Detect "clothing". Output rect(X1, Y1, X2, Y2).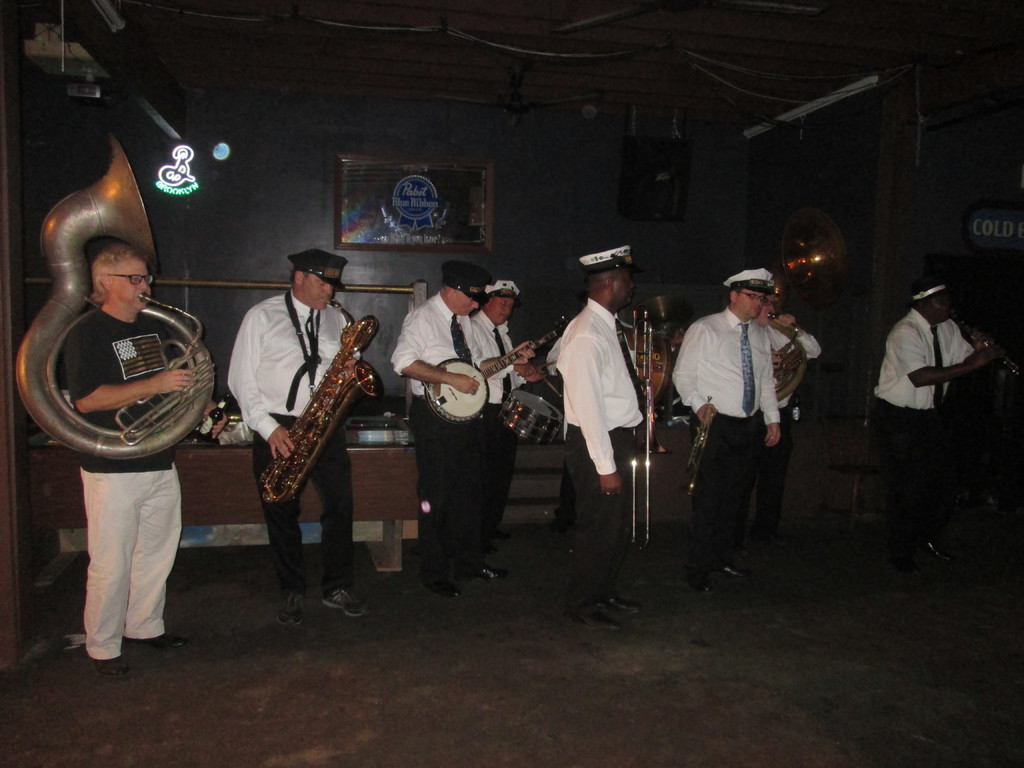
rect(92, 451, 184, 660).
